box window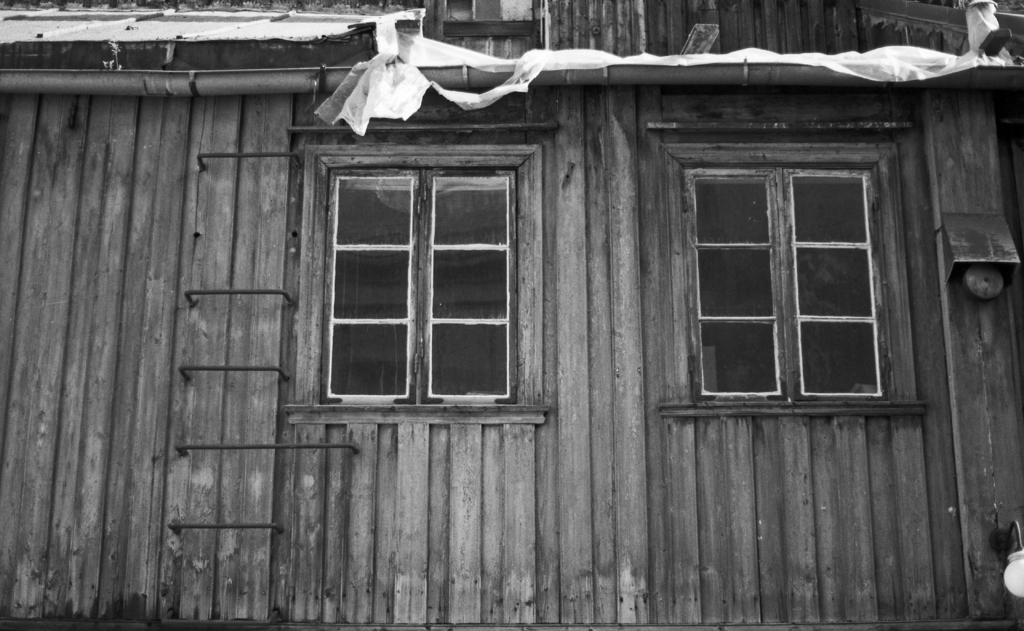
{"x1": 338, "y1": 162, "x2": 531, "y2": 428}
